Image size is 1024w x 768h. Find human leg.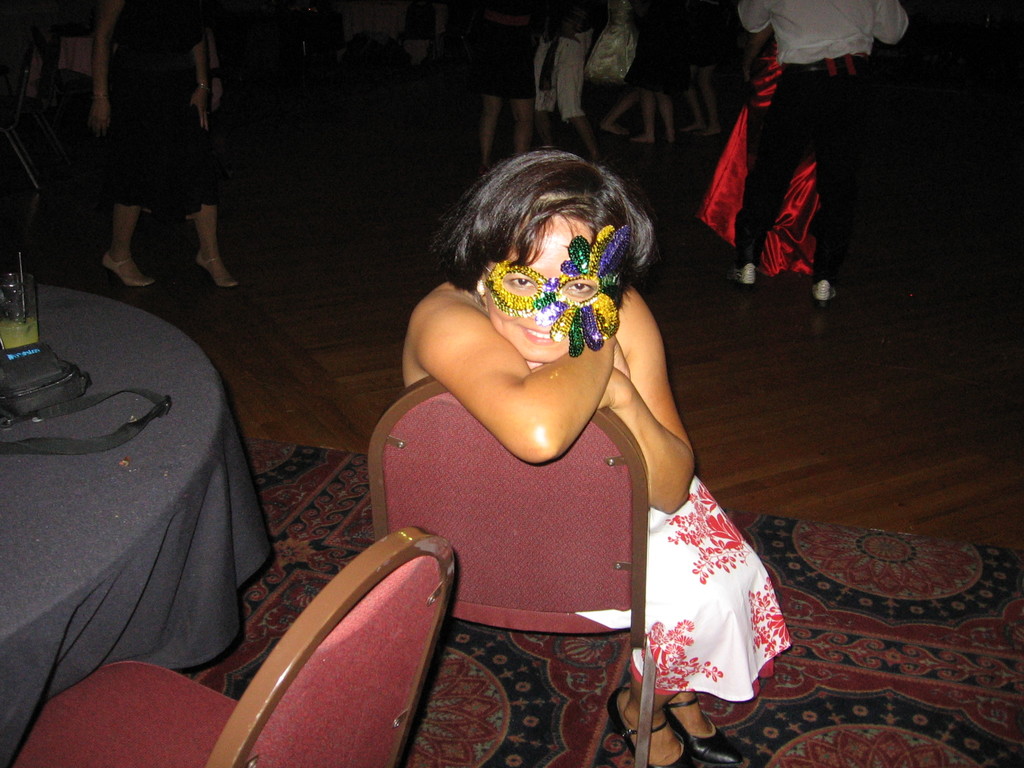
(left=700, top=66, right=719, bottom=135).
